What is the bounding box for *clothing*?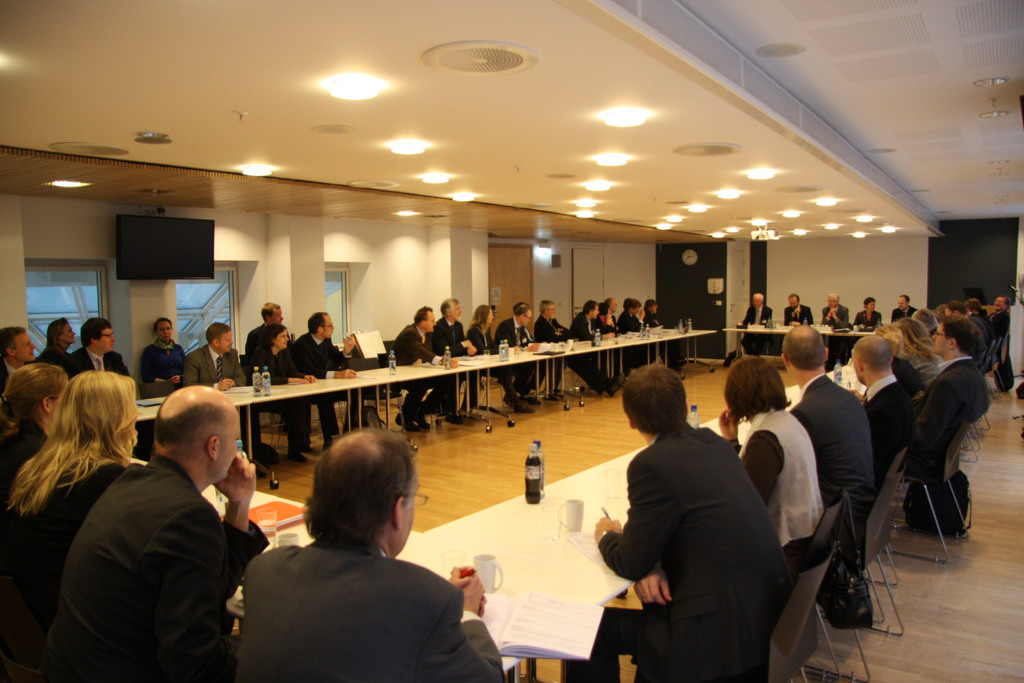
614, 308, 642, 376.
